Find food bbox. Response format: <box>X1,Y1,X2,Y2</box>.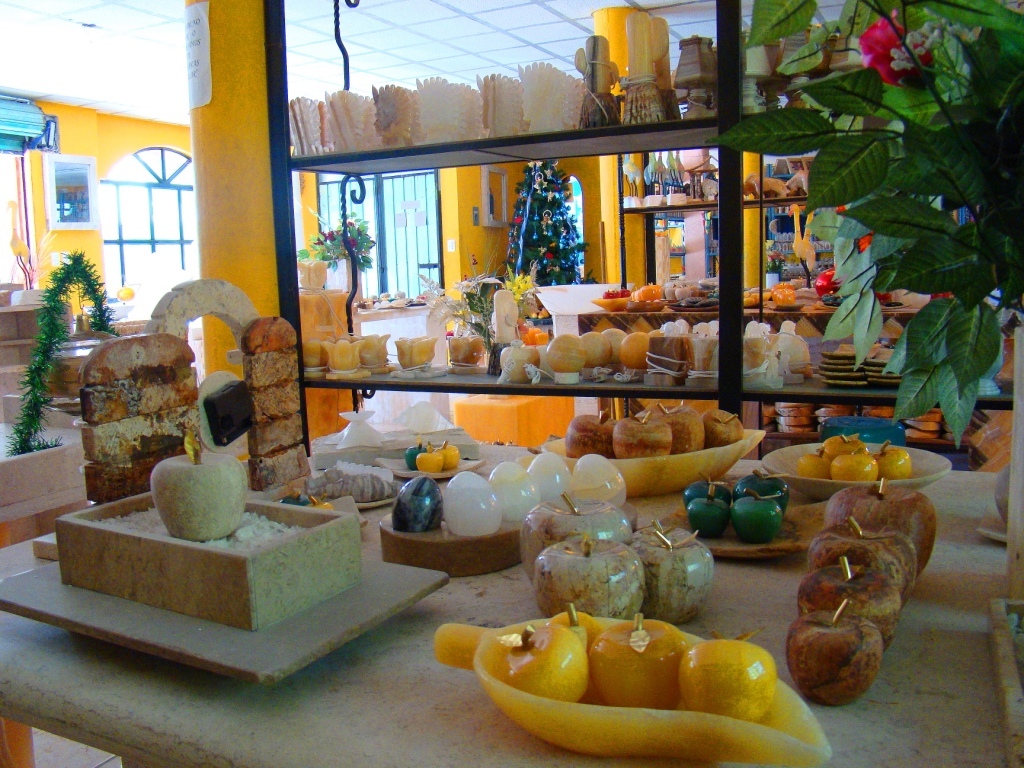
<box>148,435,245,534</box>.
